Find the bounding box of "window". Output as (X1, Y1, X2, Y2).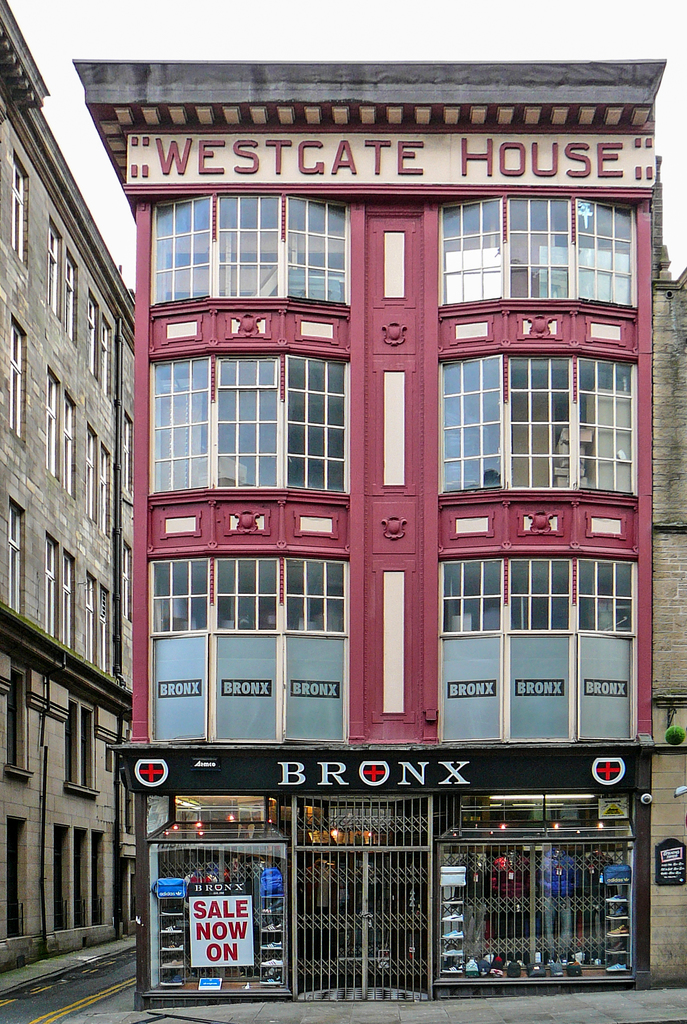
(143, 349, 353, 483).
